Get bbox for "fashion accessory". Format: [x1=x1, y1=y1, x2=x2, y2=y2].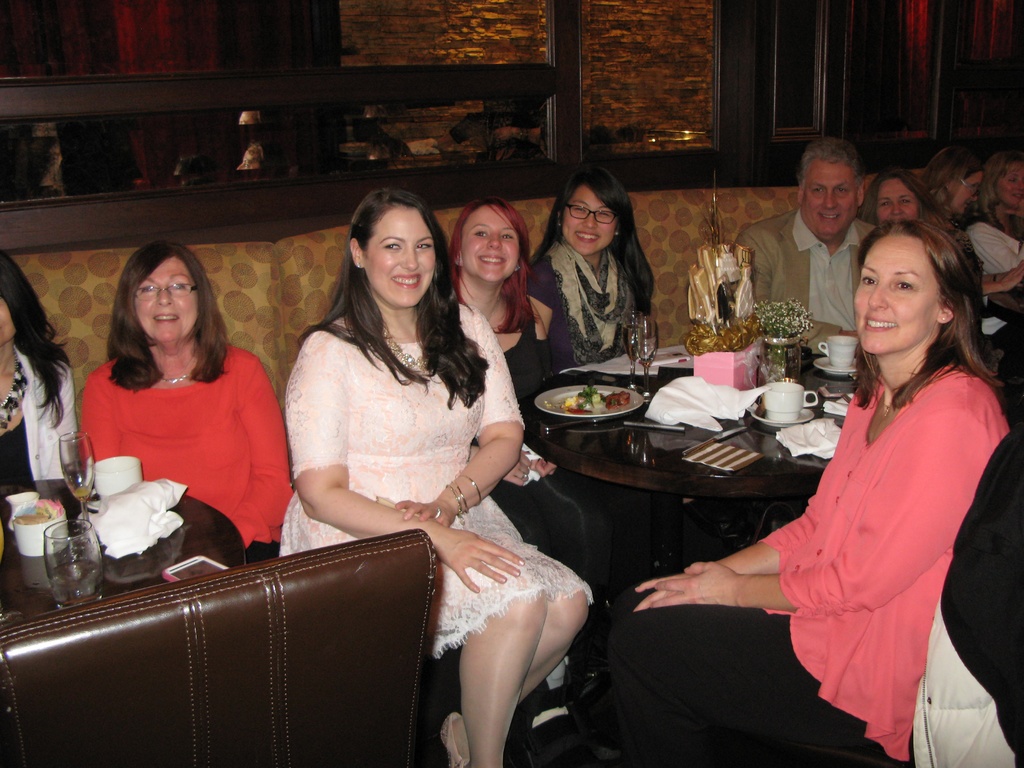
[x1=521, y1=472, x2=528, y2=480].
